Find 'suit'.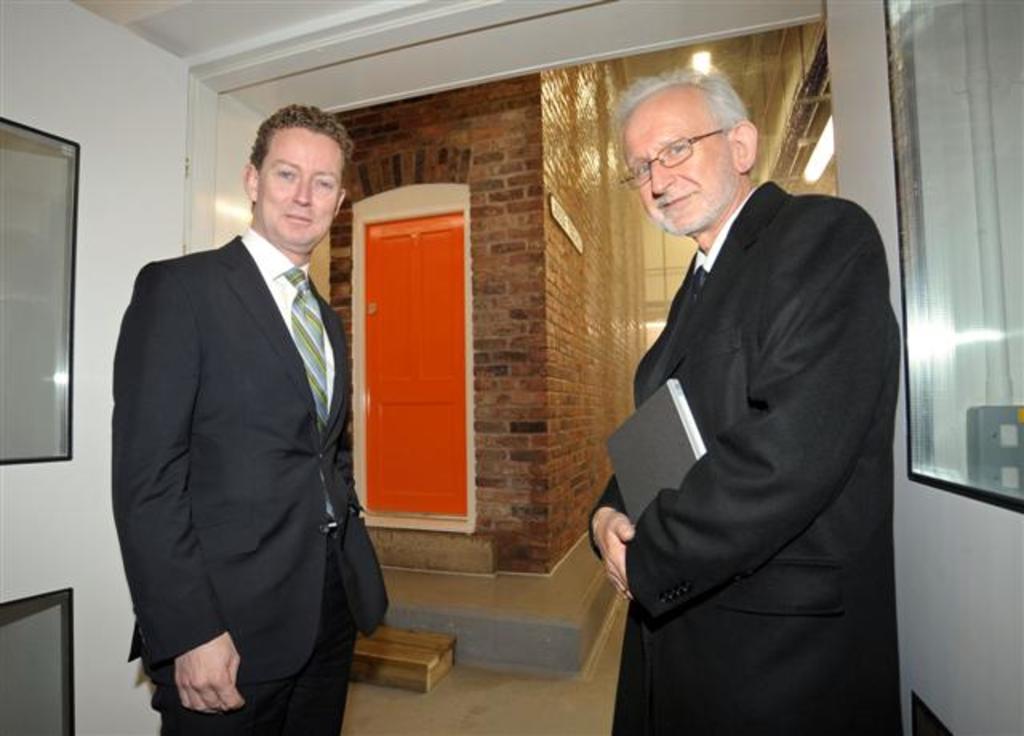
crop(104, 221, 389, 734).
